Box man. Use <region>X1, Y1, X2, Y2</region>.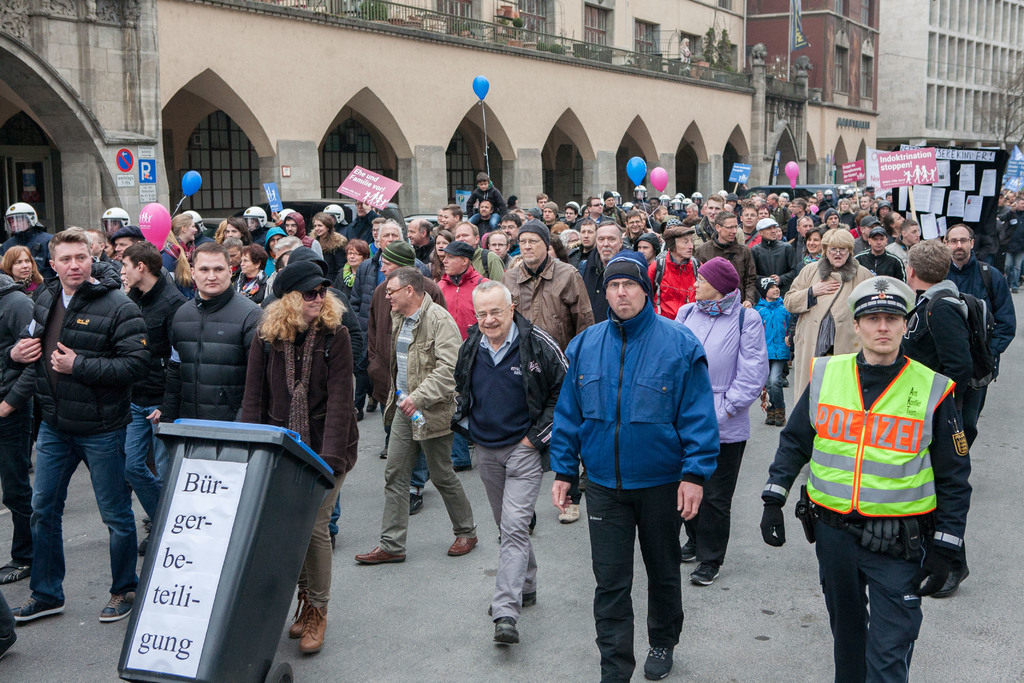
<region>885, 218, 924, 272</region>.
